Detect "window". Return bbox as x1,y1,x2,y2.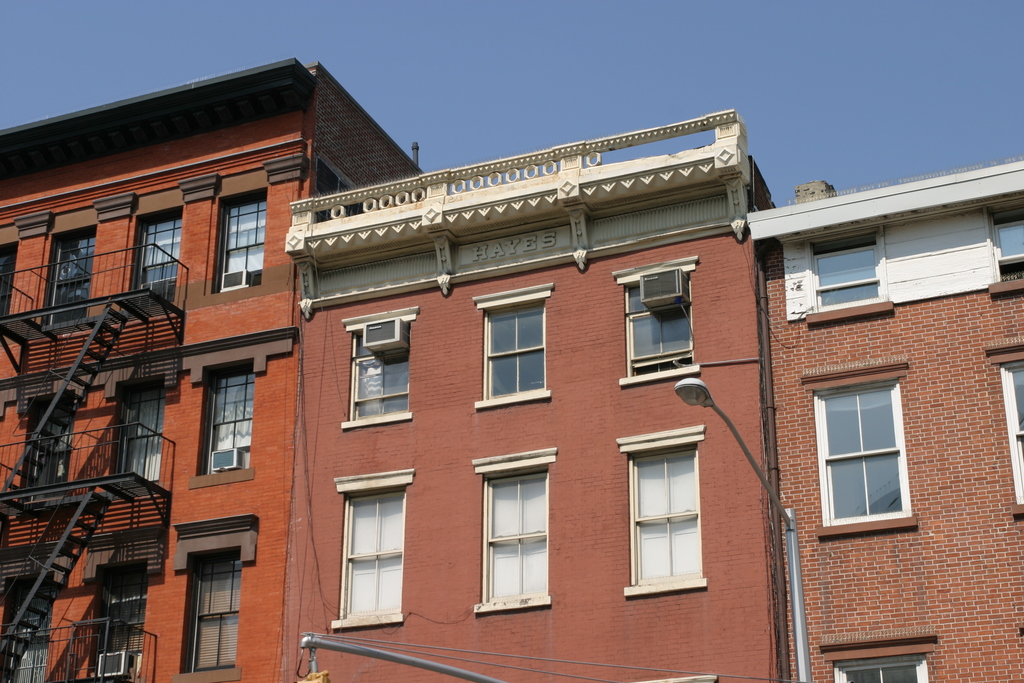
482,475,553,613.
